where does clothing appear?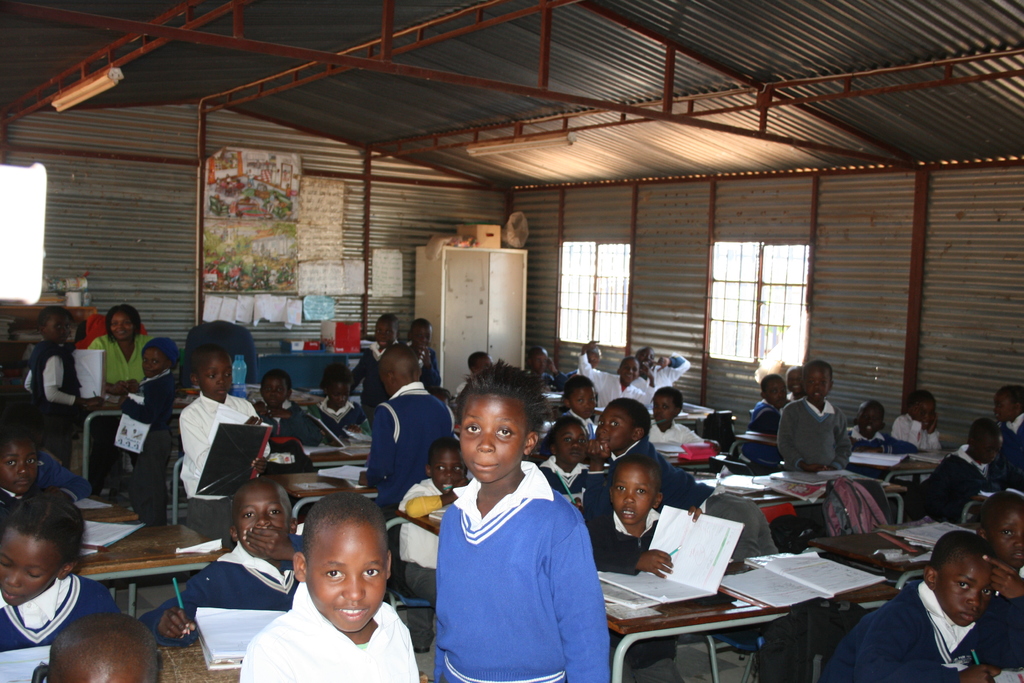
Appears at [left=404, top=481, right=449, bottom=516].
